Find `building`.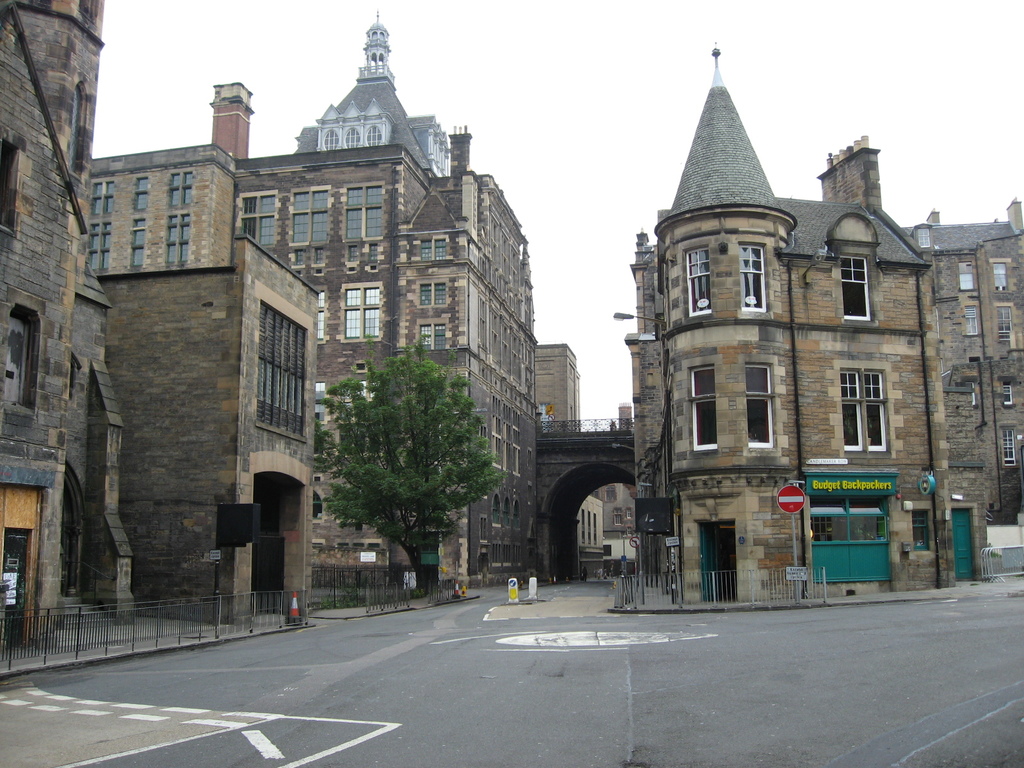
left=621, top=53, right=957, bottom=606.
